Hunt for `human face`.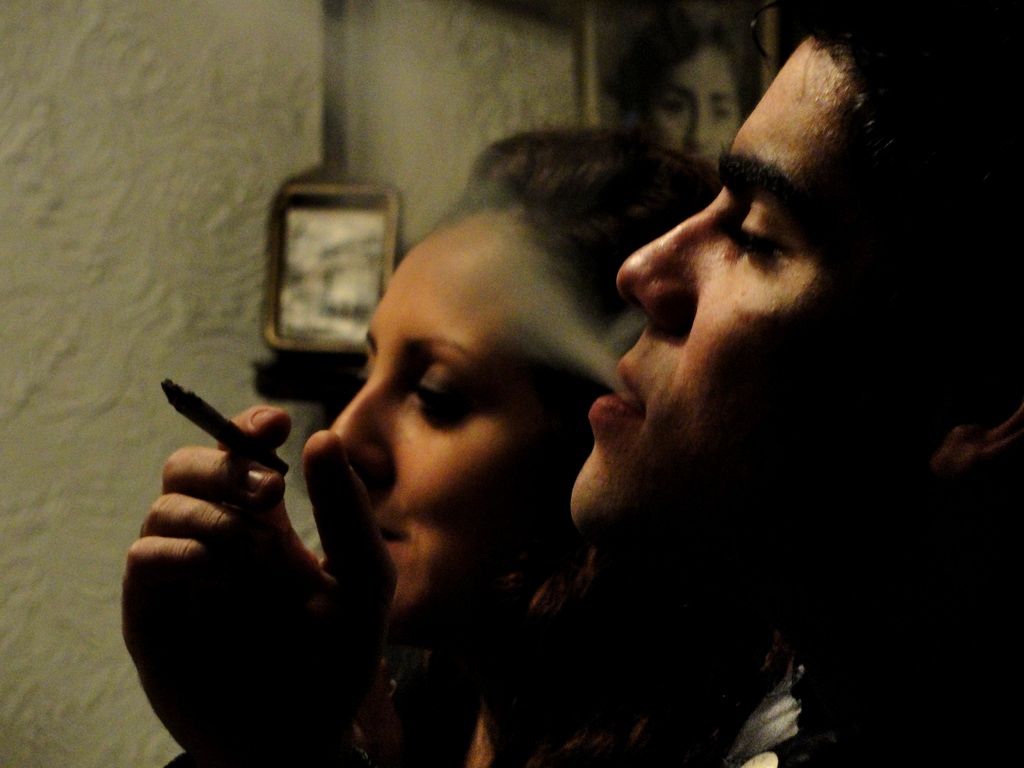
Hunted down at 318, 198, 614, 616.
